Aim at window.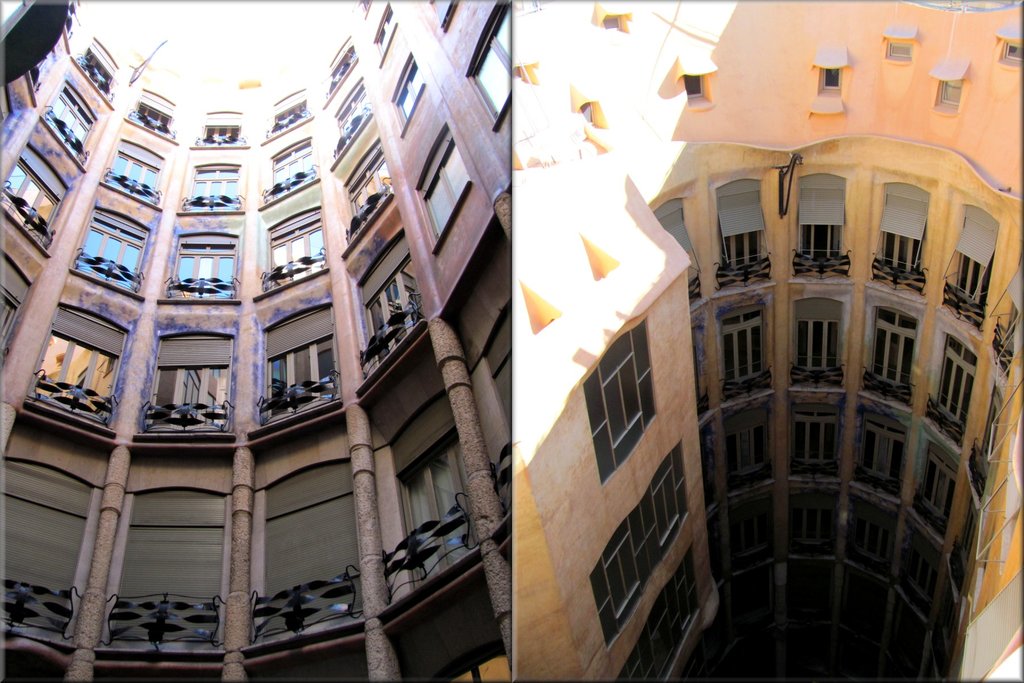
Aimed at bbox=[716, 324, 766, 377].
